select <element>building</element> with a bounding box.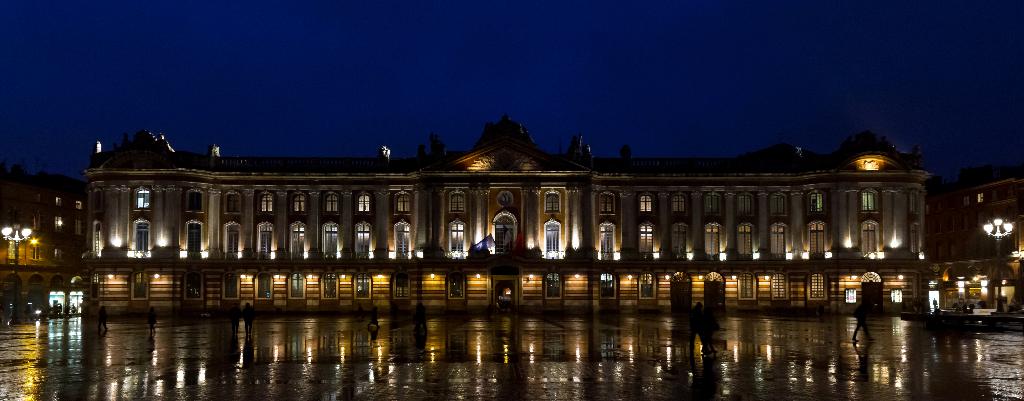
x1=0 y1=174 x2=83 y2=321.
